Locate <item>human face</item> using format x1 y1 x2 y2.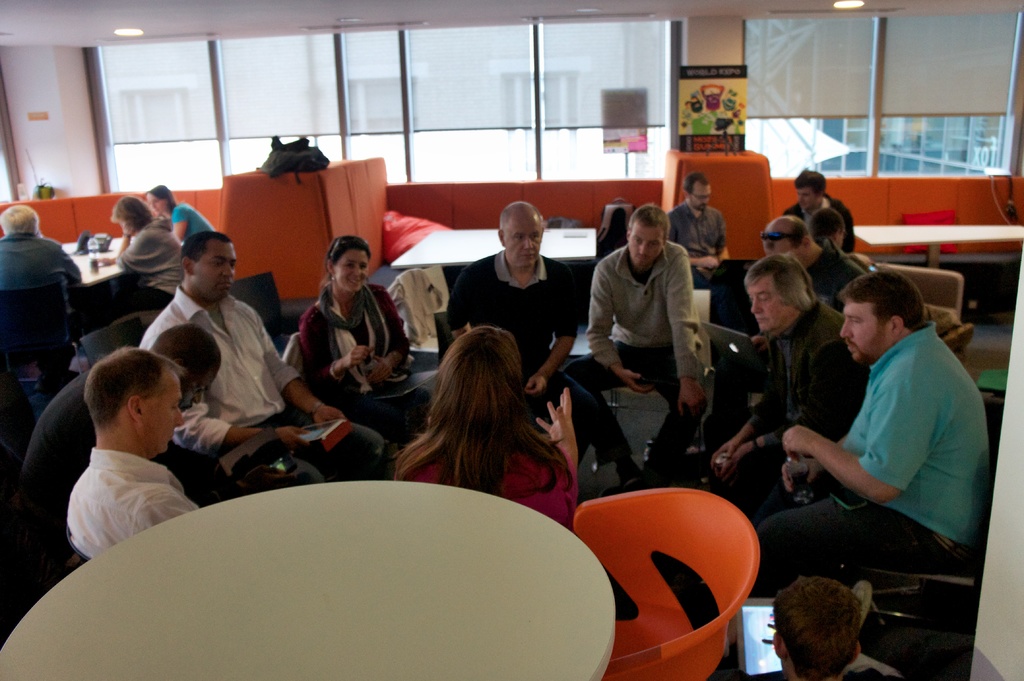
147 195 162 212.
